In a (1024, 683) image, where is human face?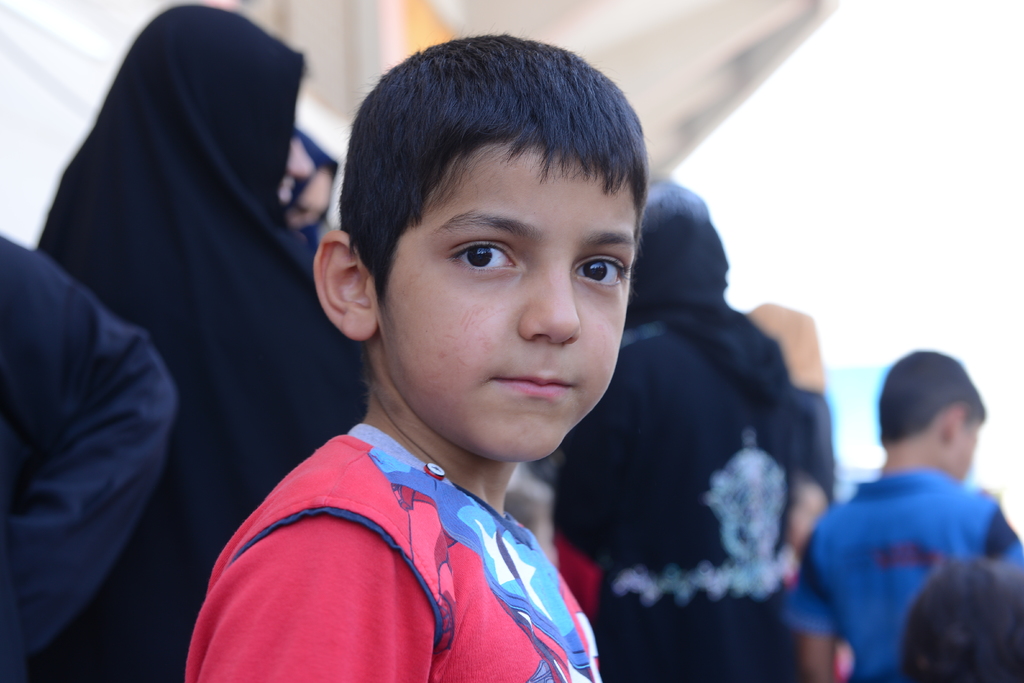
box(363, 119, 641, 465).
